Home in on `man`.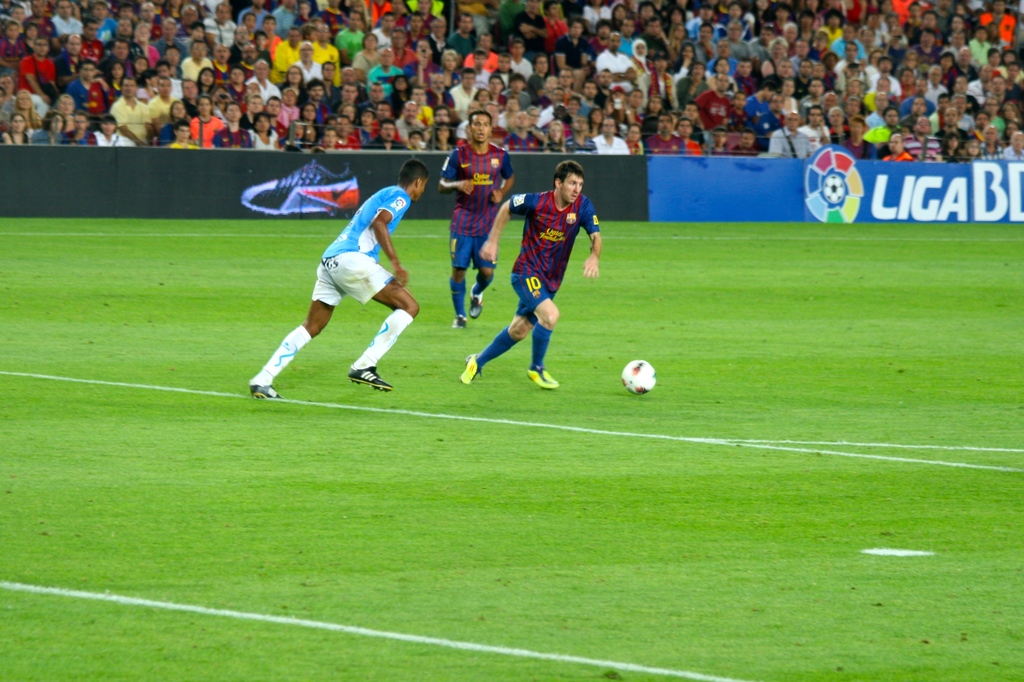
Homed in at (862,104,909,142).
